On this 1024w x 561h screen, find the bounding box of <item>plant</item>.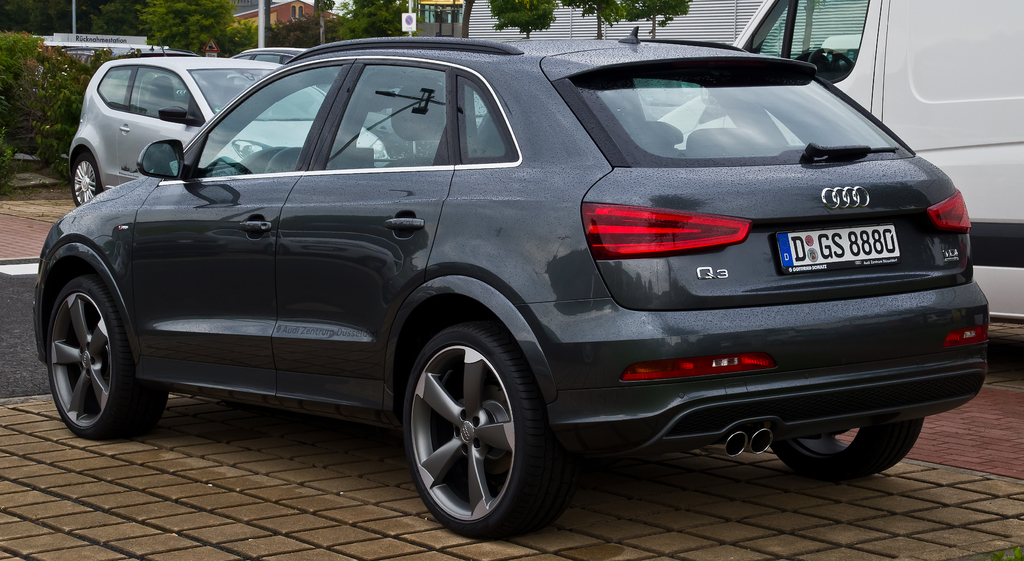
Bounding box: (x1=561, y1=0, x2=626, y2=38).
